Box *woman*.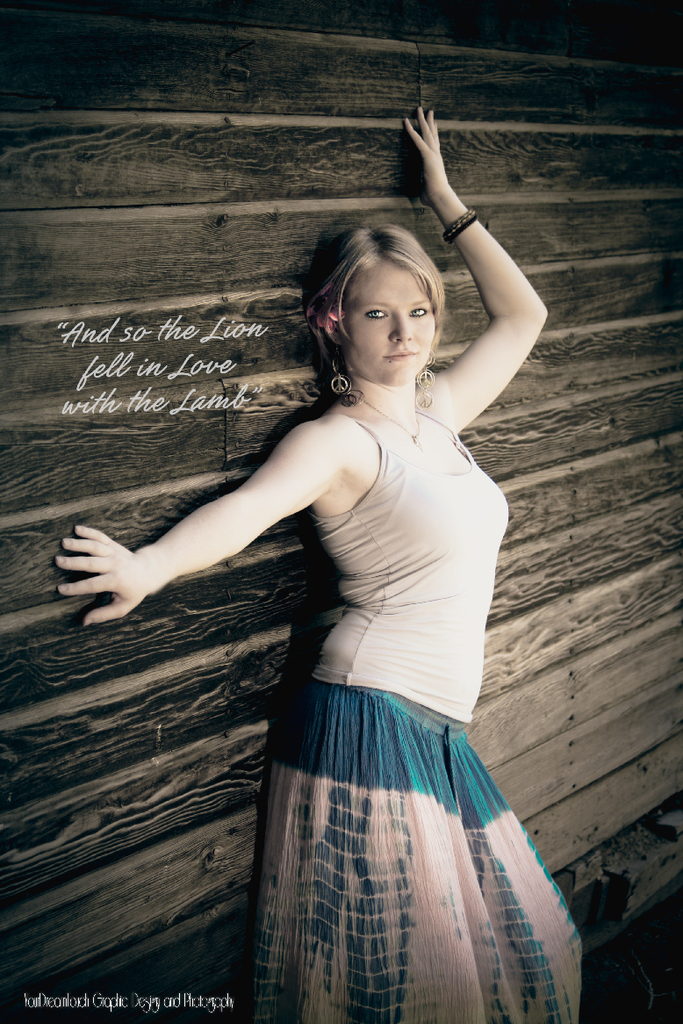
59/105/586/1023.
